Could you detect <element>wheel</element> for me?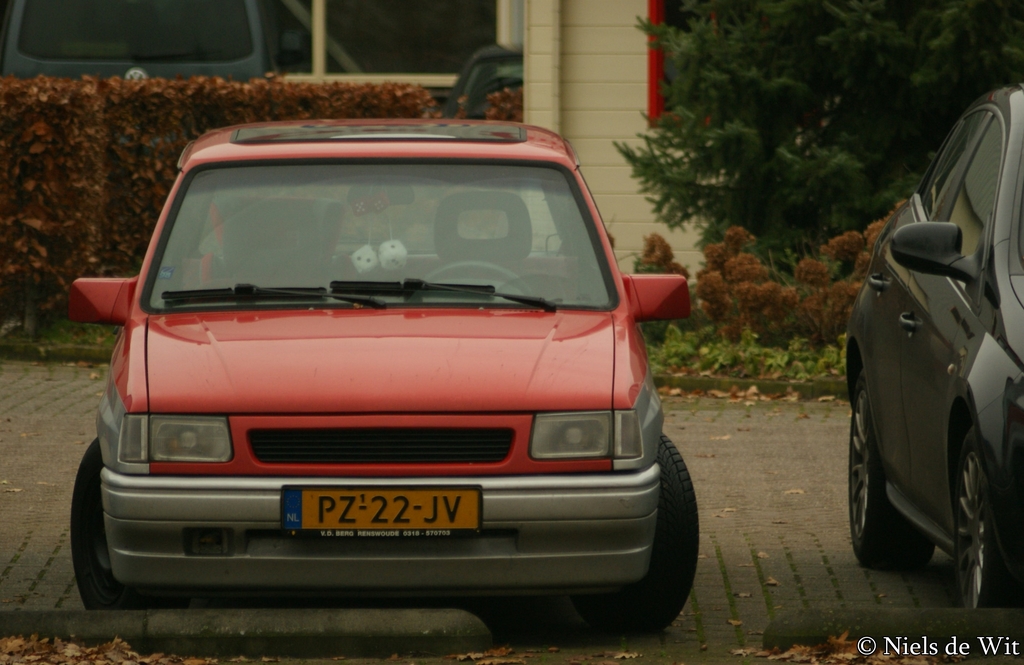
Detection result: 953,397,1018,636.
